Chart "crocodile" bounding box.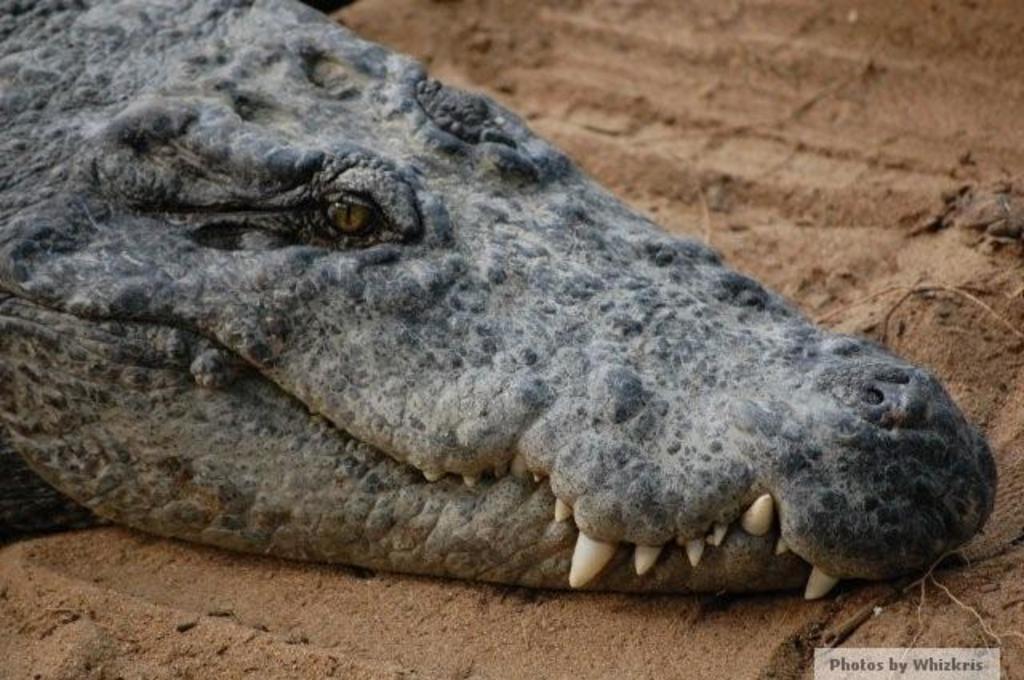
Charted: l=0, t=0, r=997, b=600.
